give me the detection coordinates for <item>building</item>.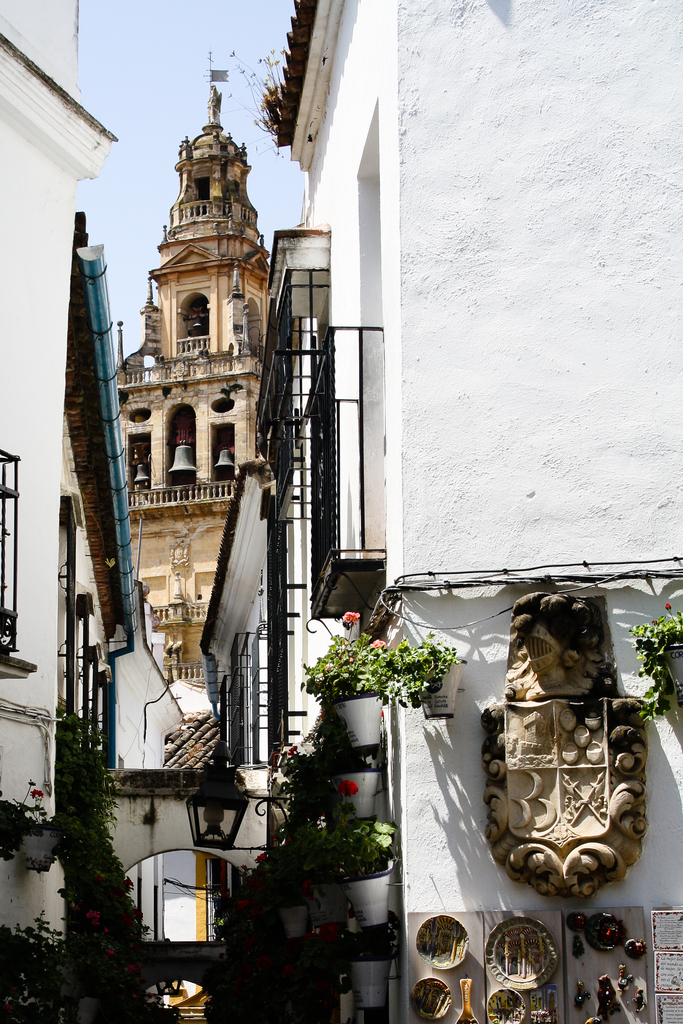
pyautogui.locateOnScreen(201, 0, 682, 1023).
